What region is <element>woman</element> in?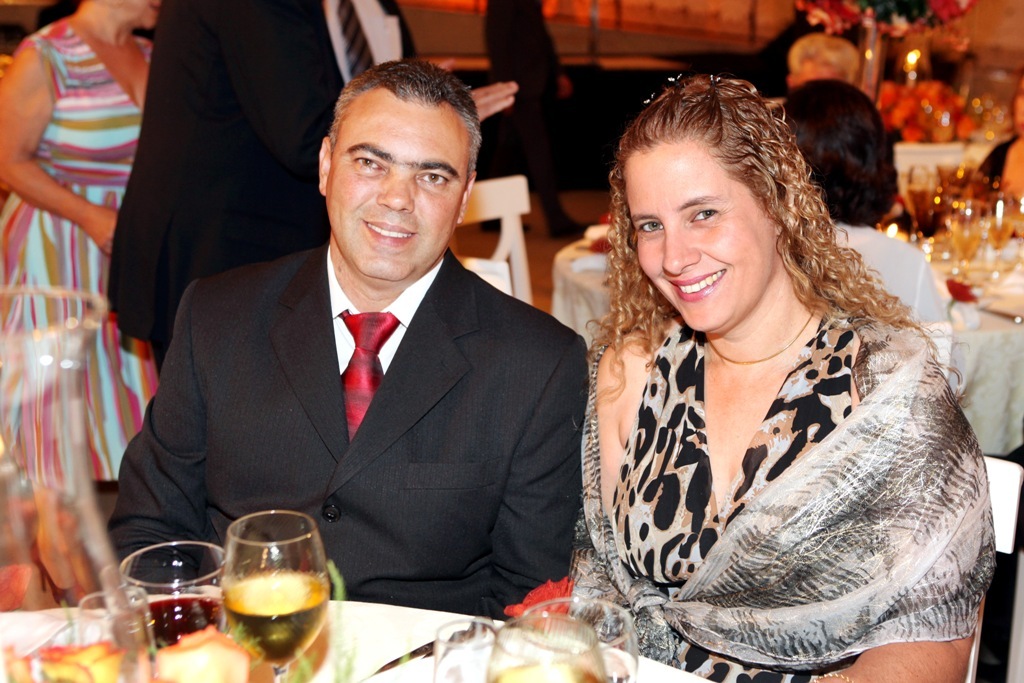
[0, 0, 167, 595].
